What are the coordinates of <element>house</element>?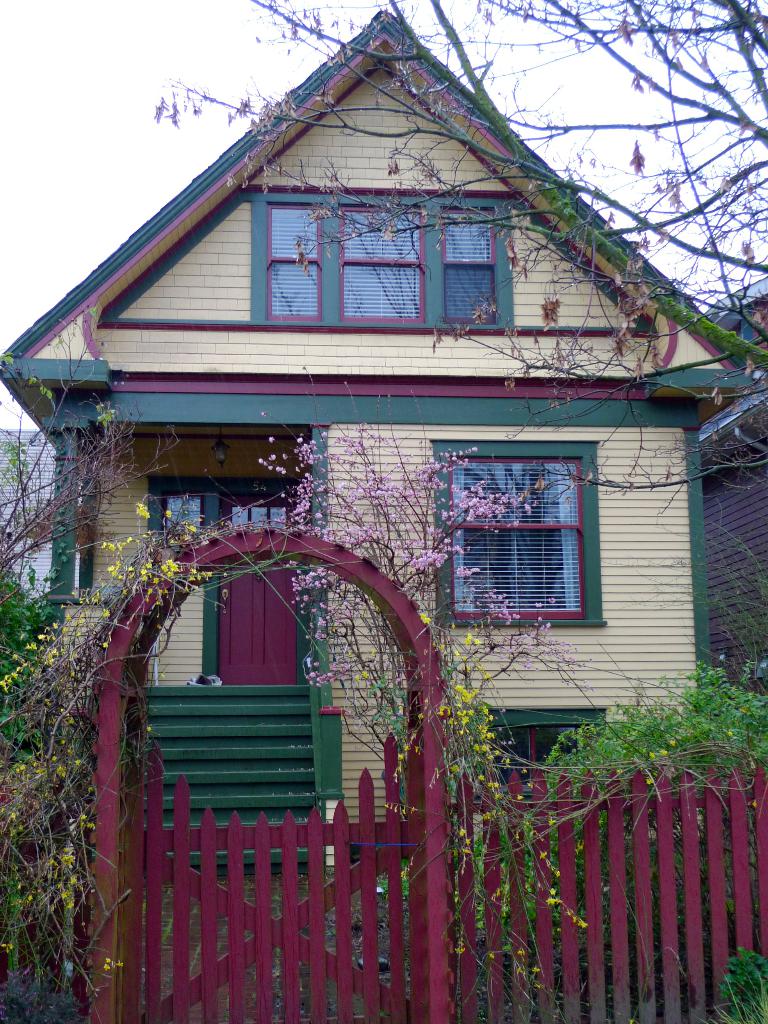
pyautogui.locateOnScreen(4, 0, 767, 1010).
